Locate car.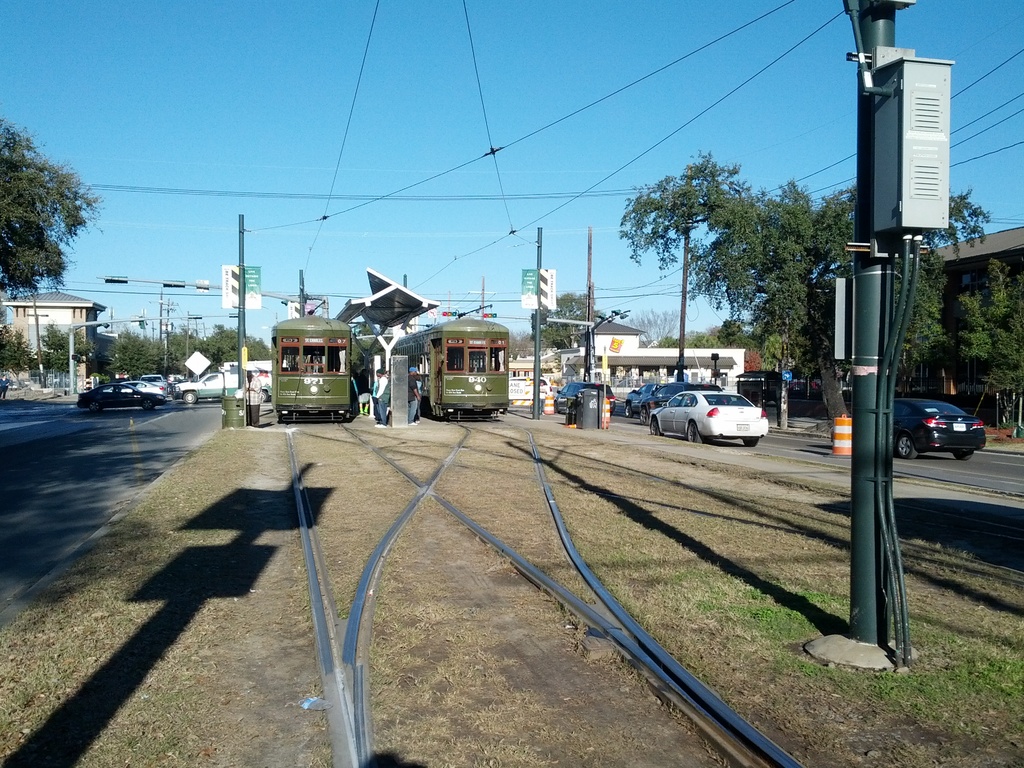
Bounding box: (x1=892, y1=398, x2=990, y2=455).
